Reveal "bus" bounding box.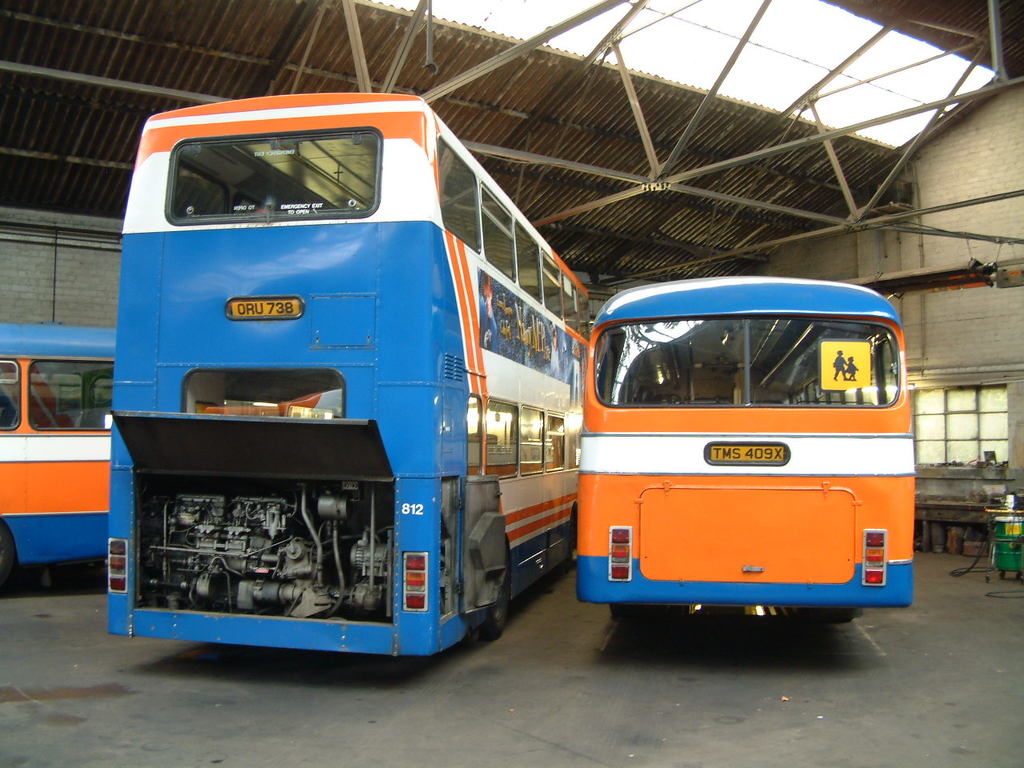
Revealed: bbox=(0, 326, 123, 585).
